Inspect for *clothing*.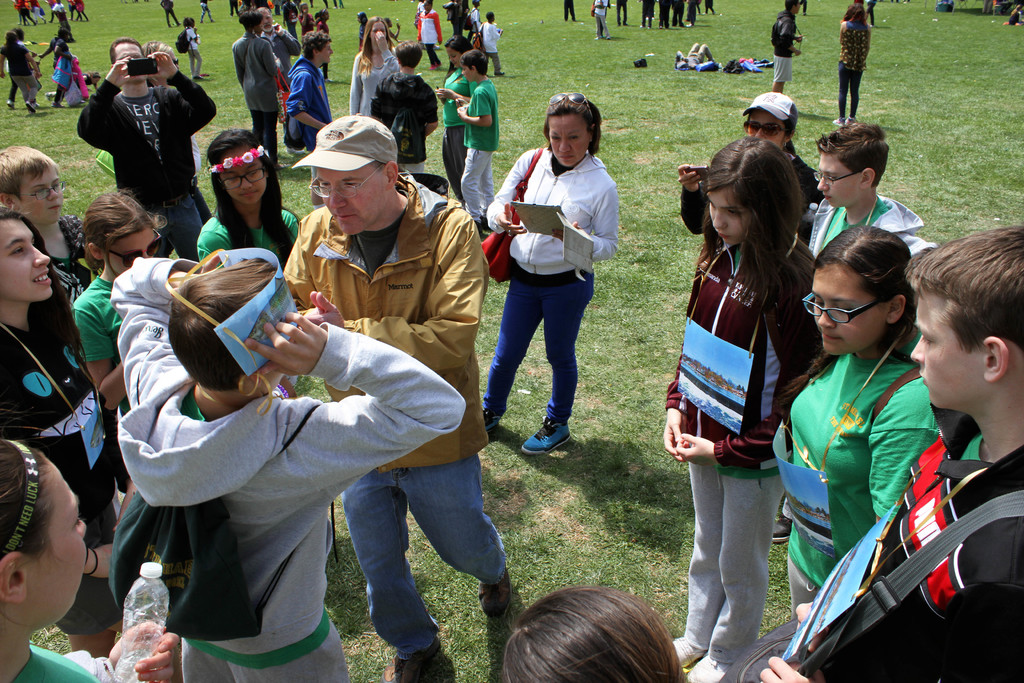
Inspection: [591, 0, 607, 35].
